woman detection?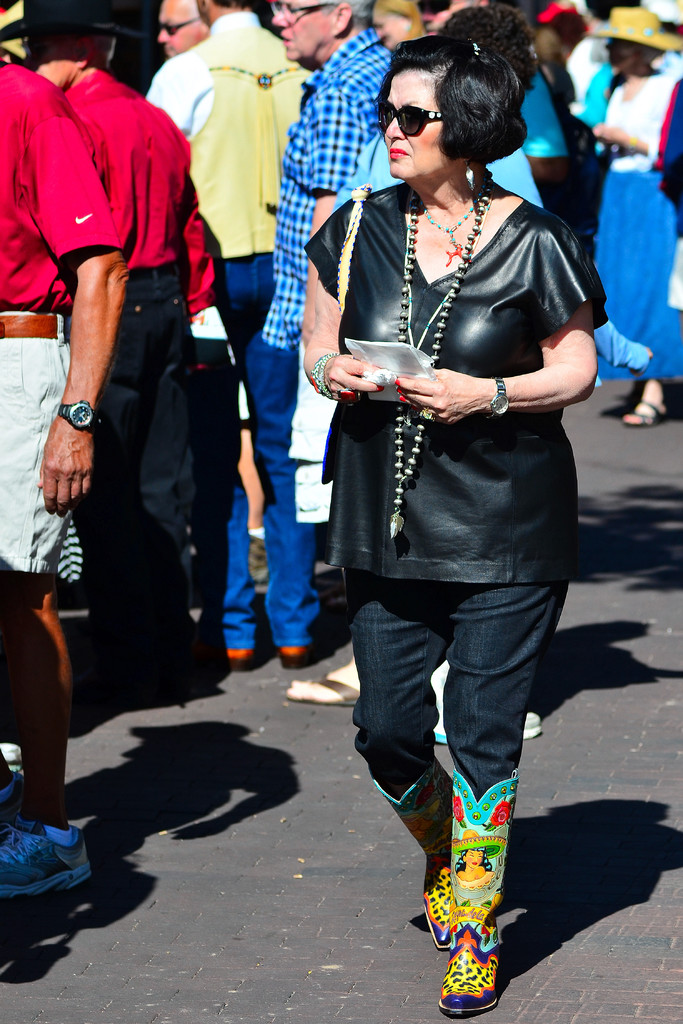
<box>279,63,620,935</box>
